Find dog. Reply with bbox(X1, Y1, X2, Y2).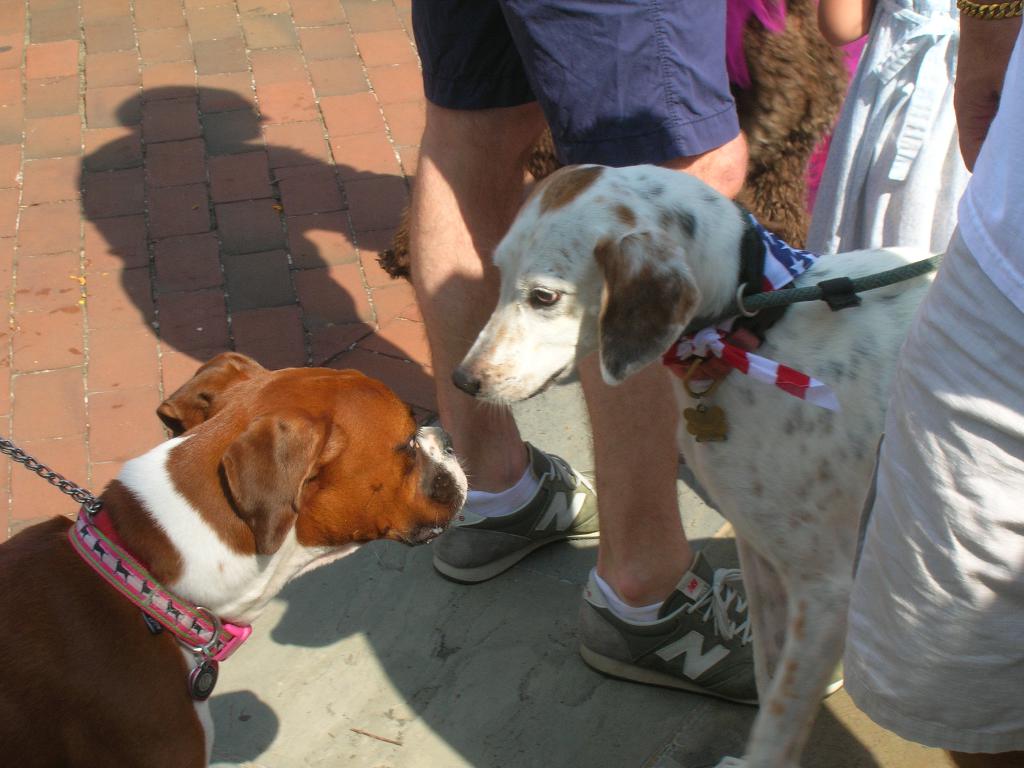
bbox(0, 352, 469, 767).
